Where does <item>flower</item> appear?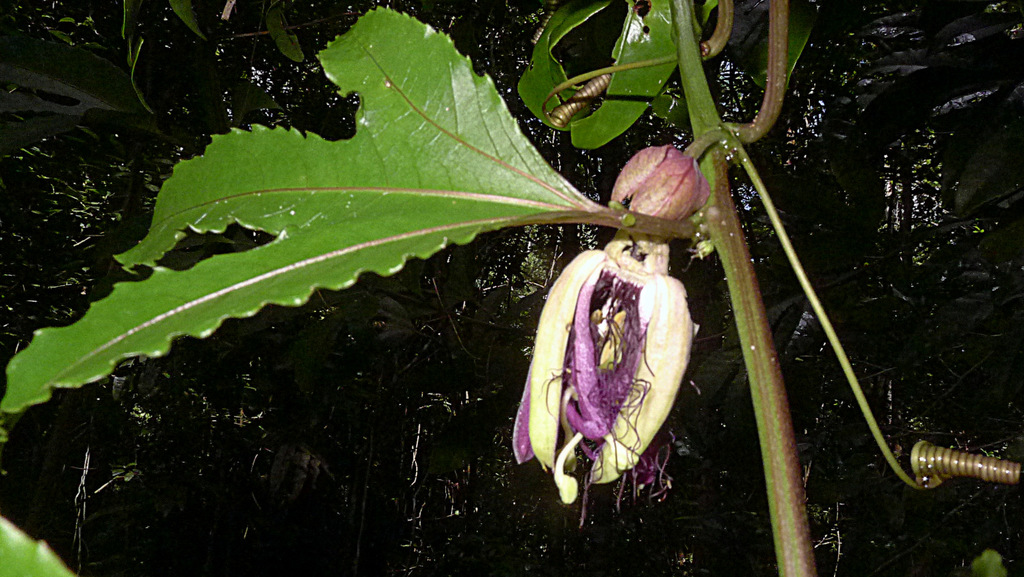
Appears at [left=528, top=217, right=746, bottom=508].
